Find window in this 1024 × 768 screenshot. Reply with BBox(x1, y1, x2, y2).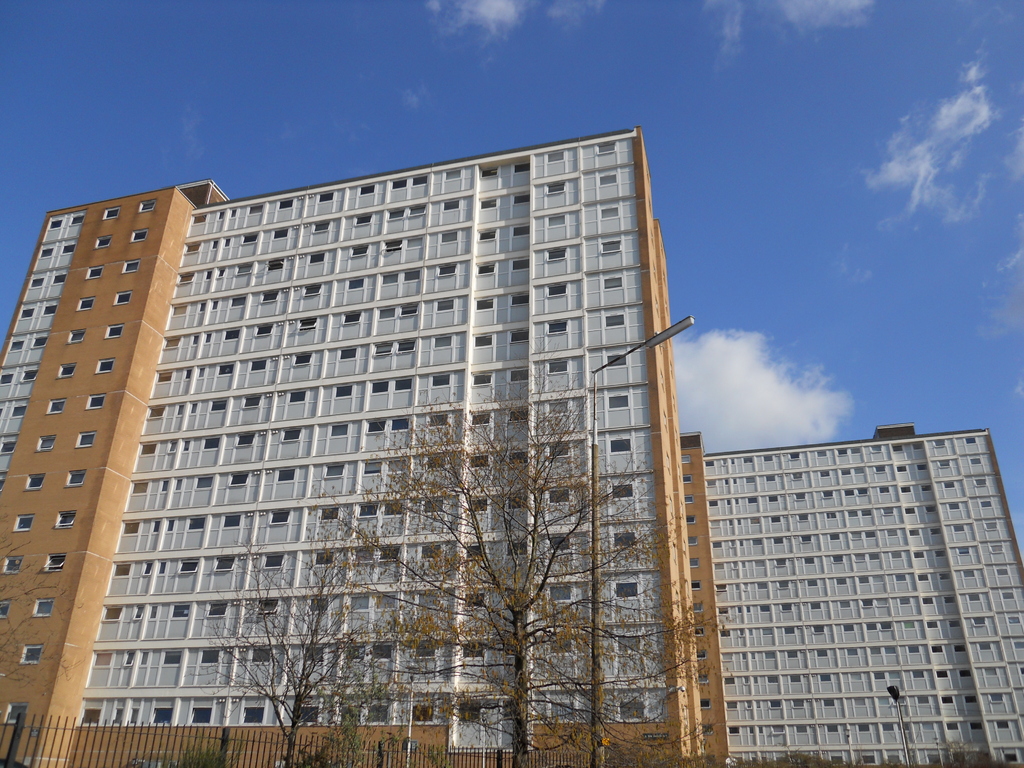
BBox(509, 227, 532, 240).
